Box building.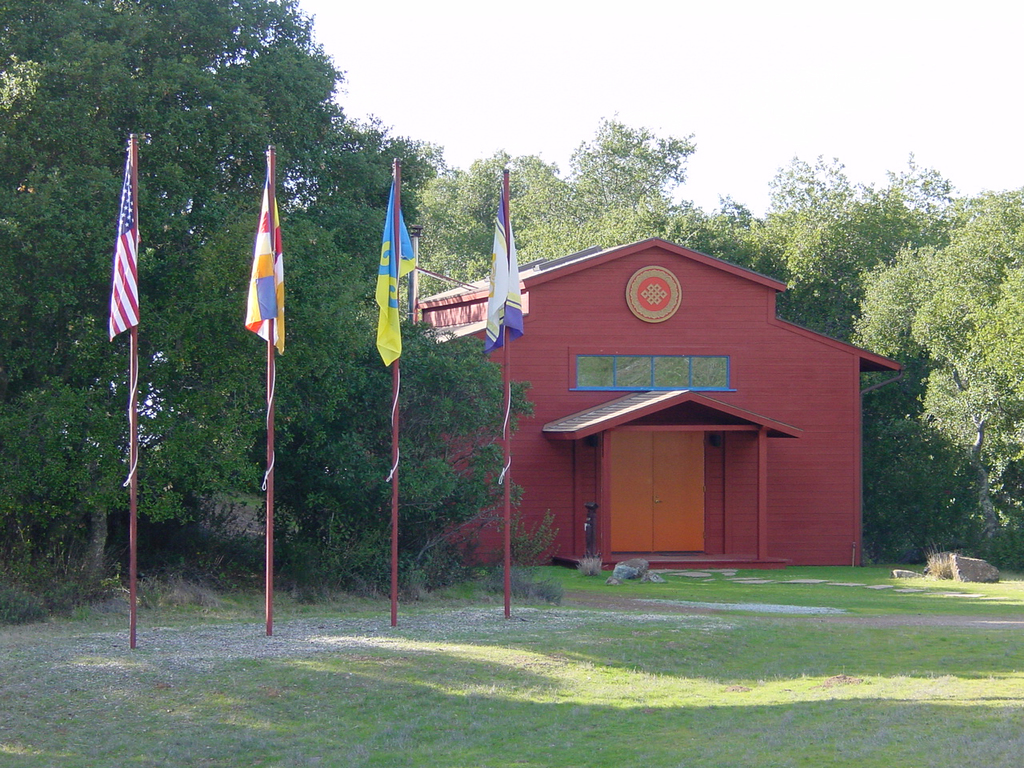
[x1=427, y1=235, x2=909, y2=569].
